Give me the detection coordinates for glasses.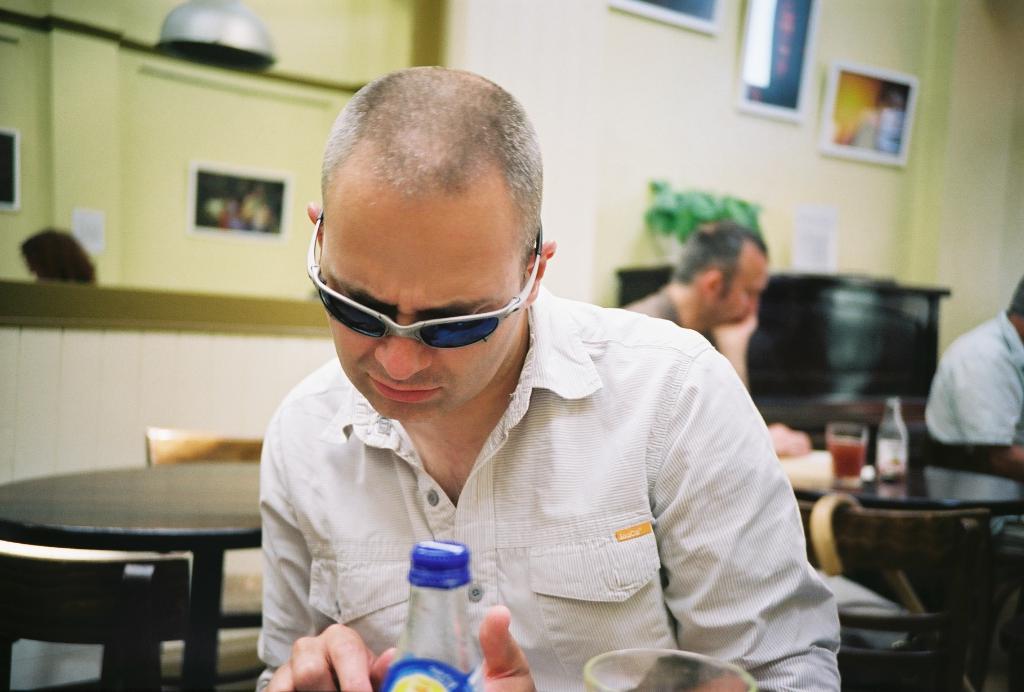
<box>304,208,545,354</box>.
